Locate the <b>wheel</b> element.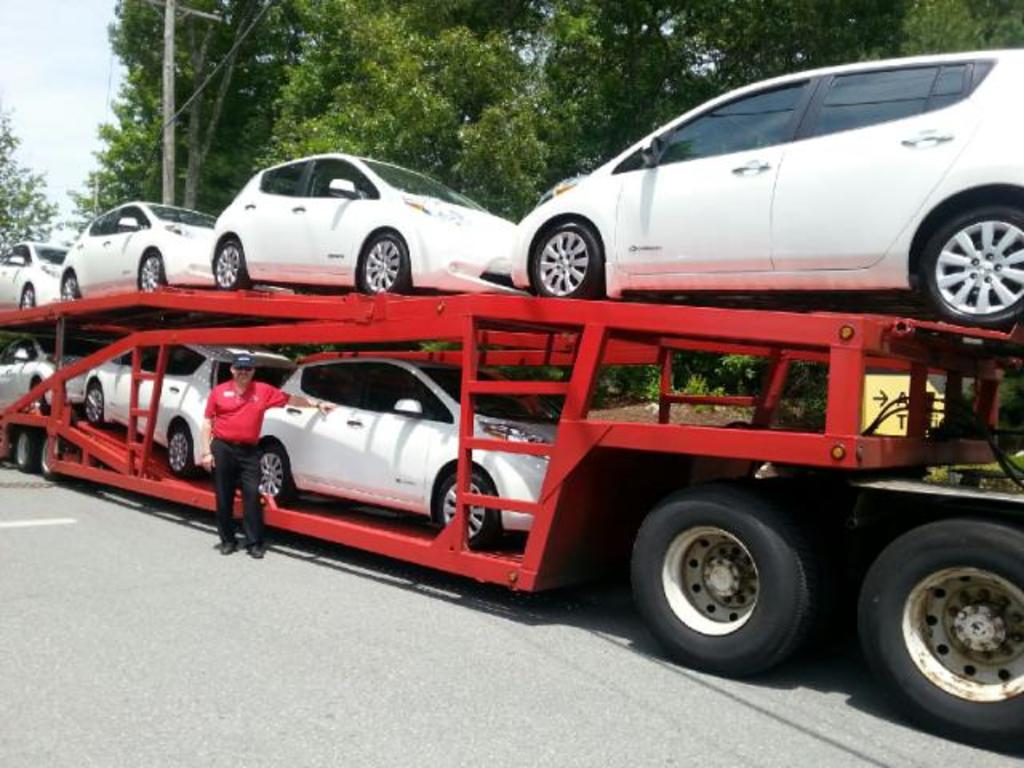
Element bbox: (18, 283, 35, 312).
